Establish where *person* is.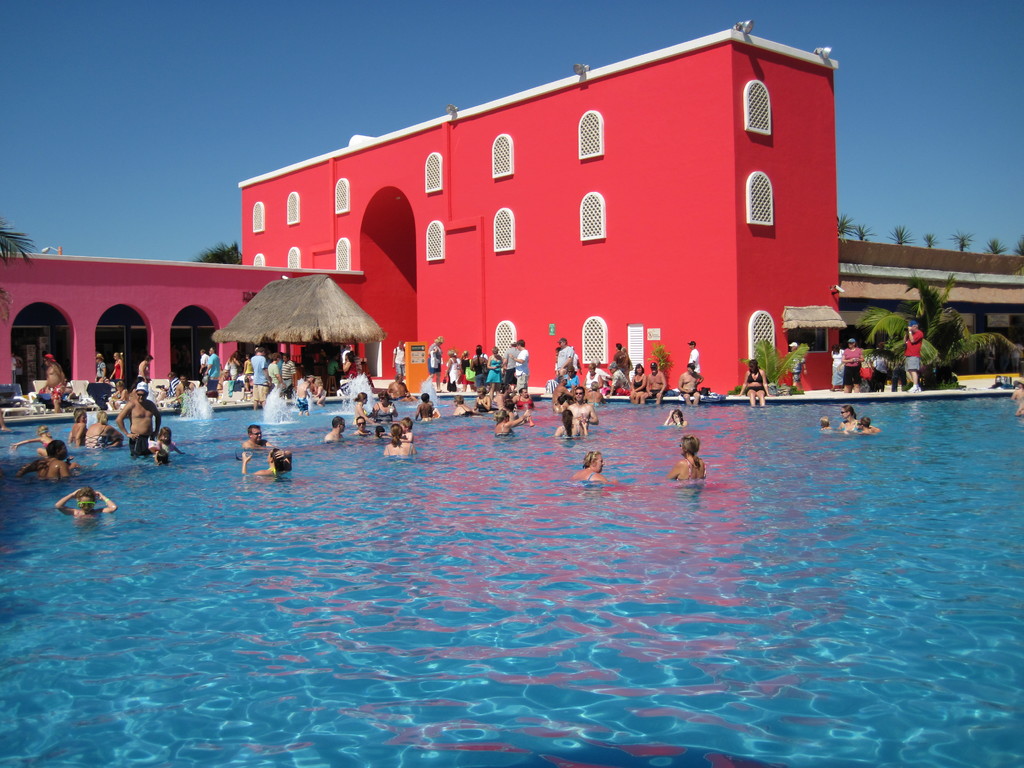
Established at crop(86, 413, 125, 452).
